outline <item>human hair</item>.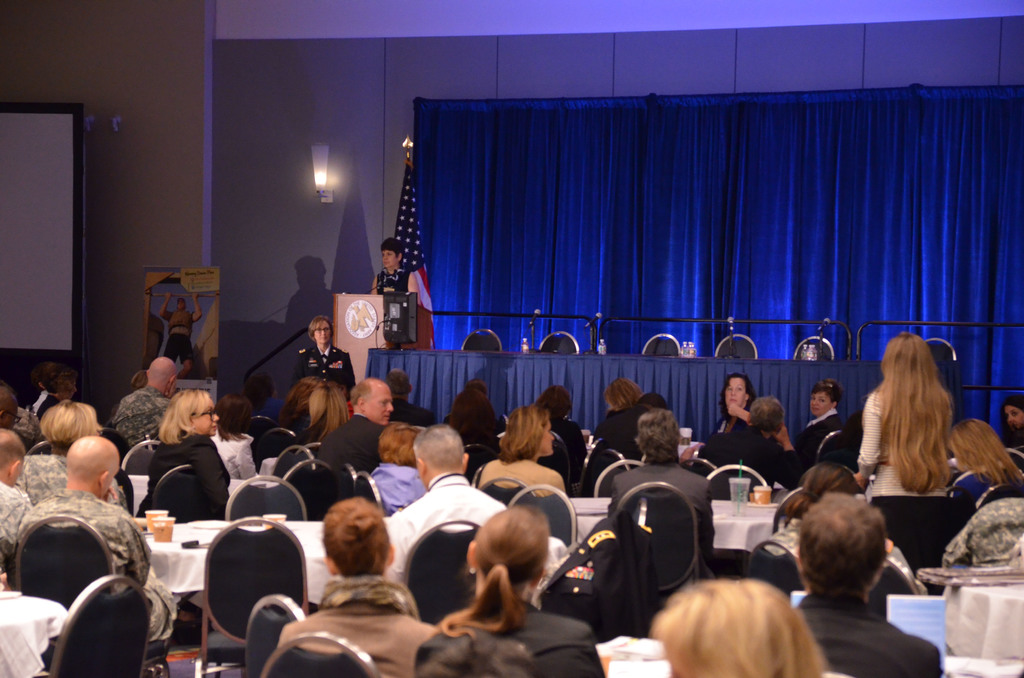
Outline: [left=748, top=393, right=785, bottom=434].
